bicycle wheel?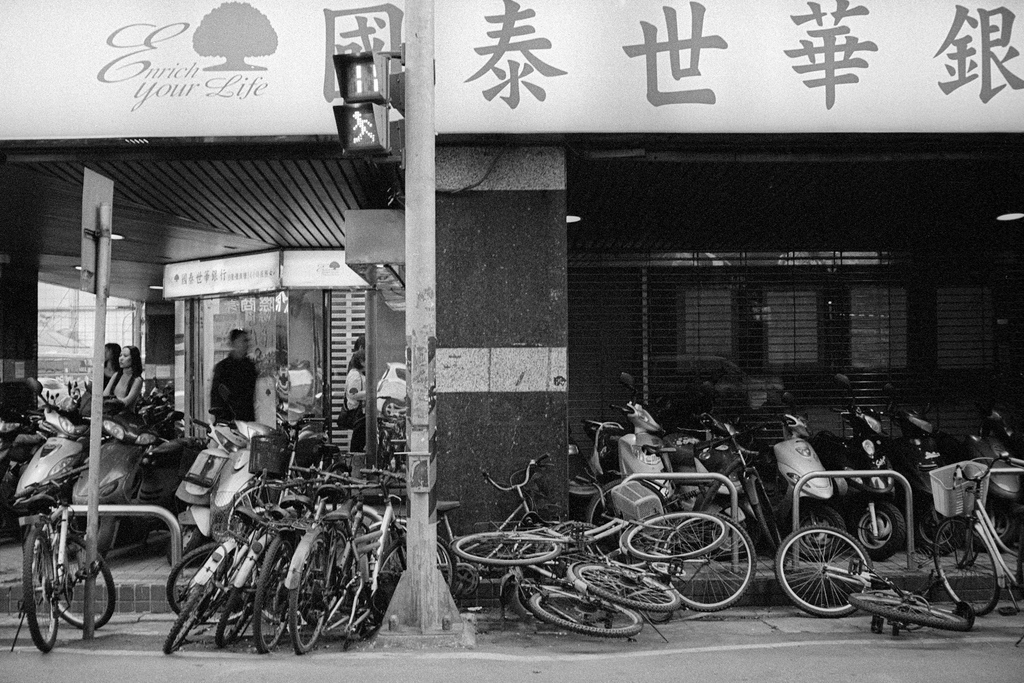
<box>845,594,970,625</box>
